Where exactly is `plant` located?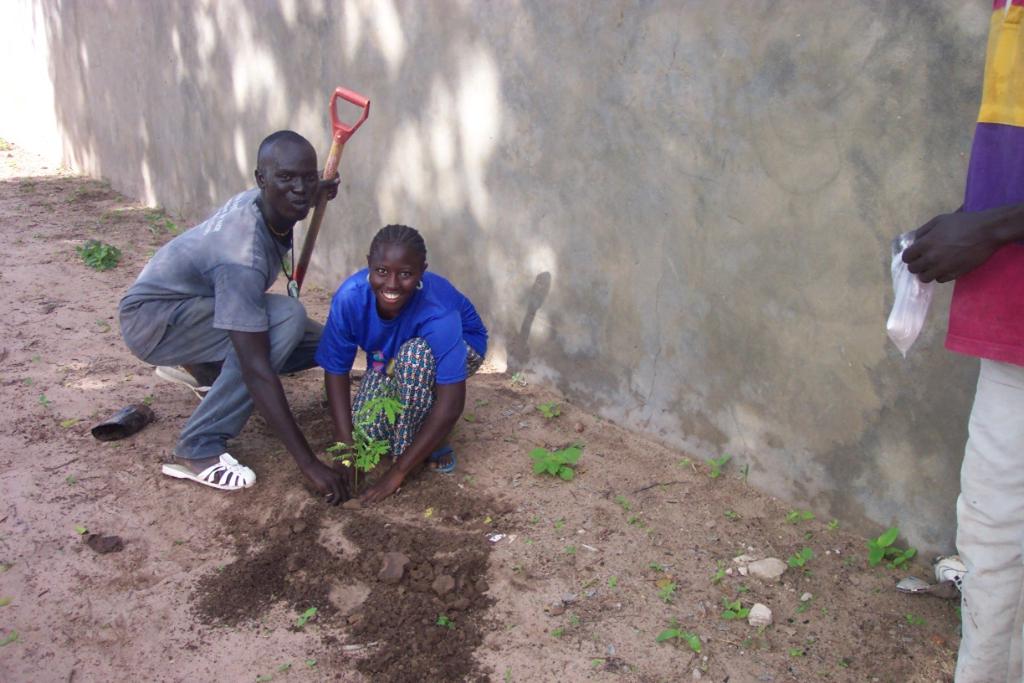
Its bounding box is 677, 454, 694, 468.
